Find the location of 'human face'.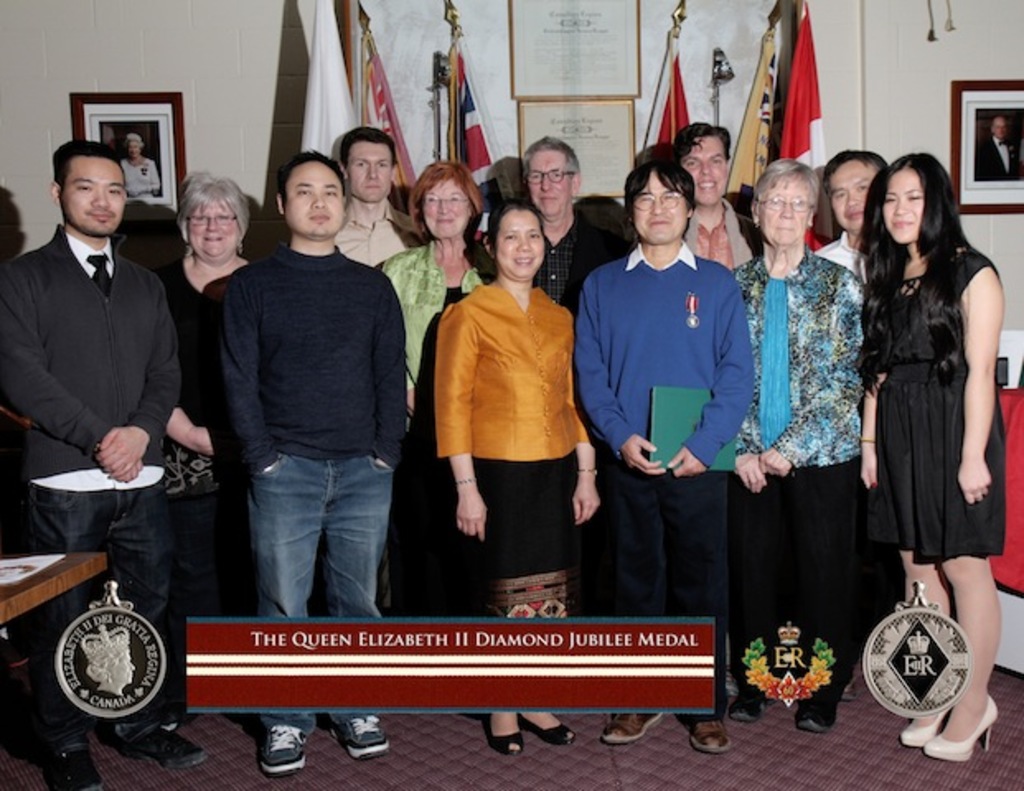
Location: 879/171/922/244.
